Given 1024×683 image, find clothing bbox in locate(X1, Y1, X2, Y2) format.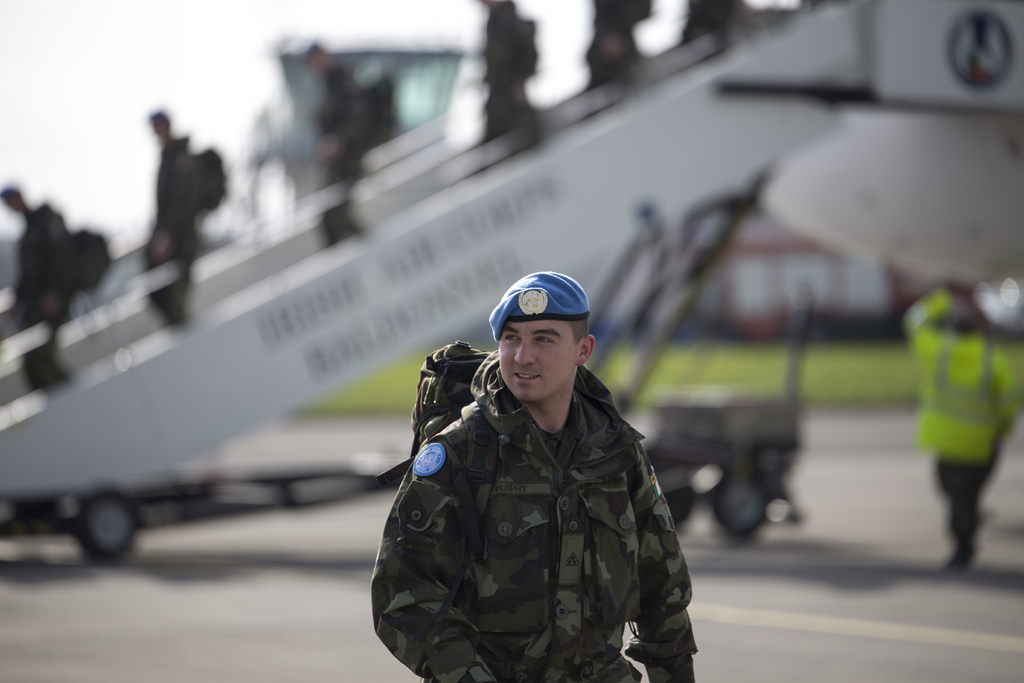
locate(154, 138, 214, 315).
